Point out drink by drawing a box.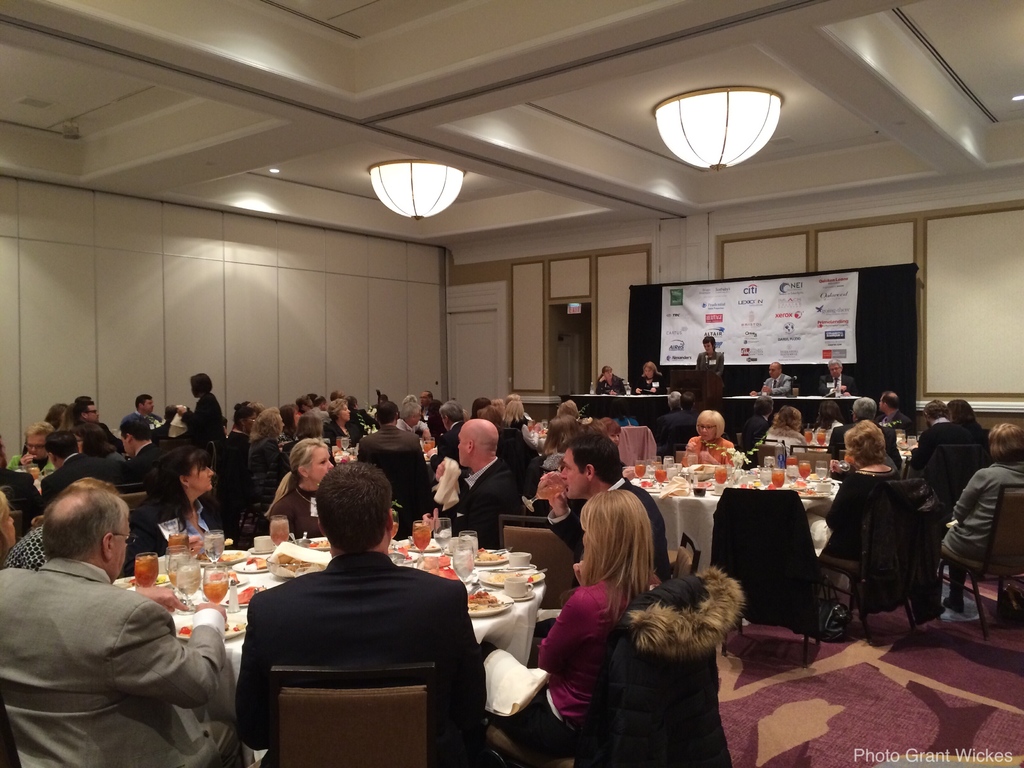
x1=170, y1=569, x2=182, y2=582.
